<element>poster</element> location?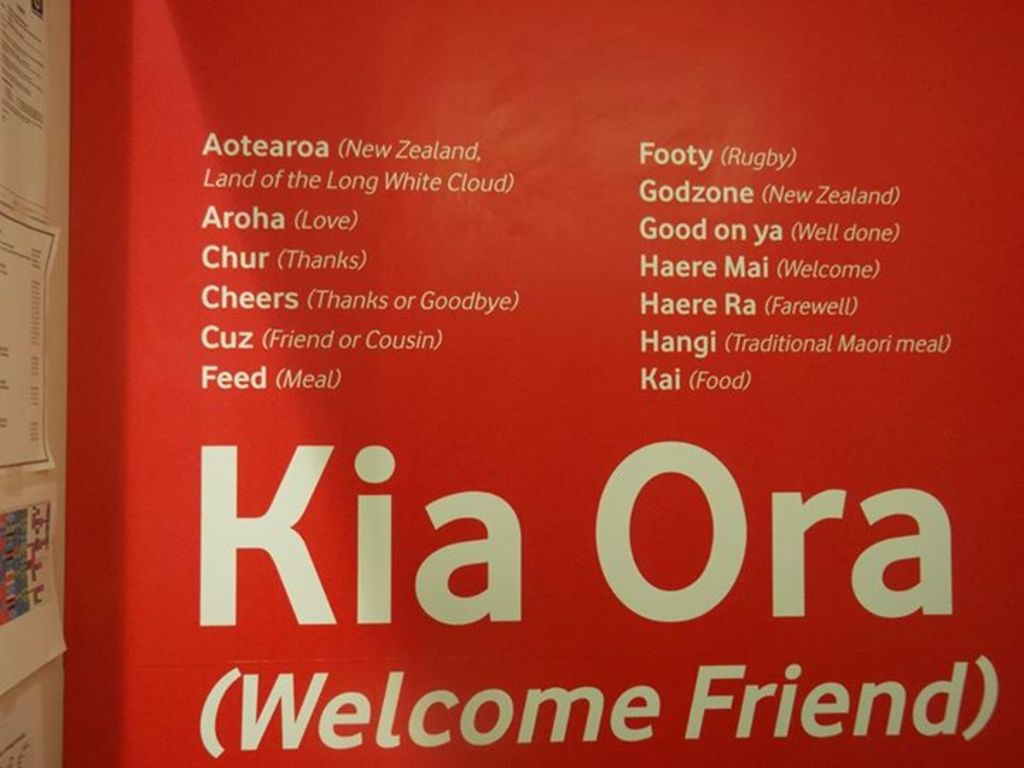
box(0, 0, 51, 213)
